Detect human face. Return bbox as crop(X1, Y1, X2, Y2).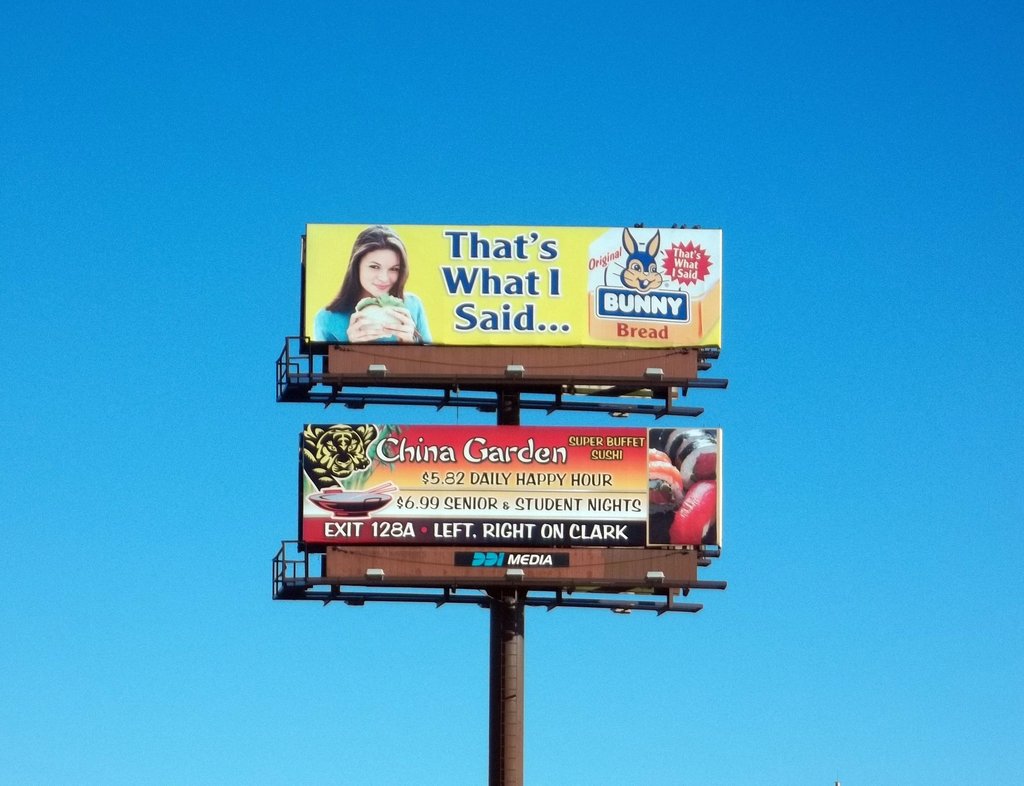
crop(360, 246, 398, 295).
